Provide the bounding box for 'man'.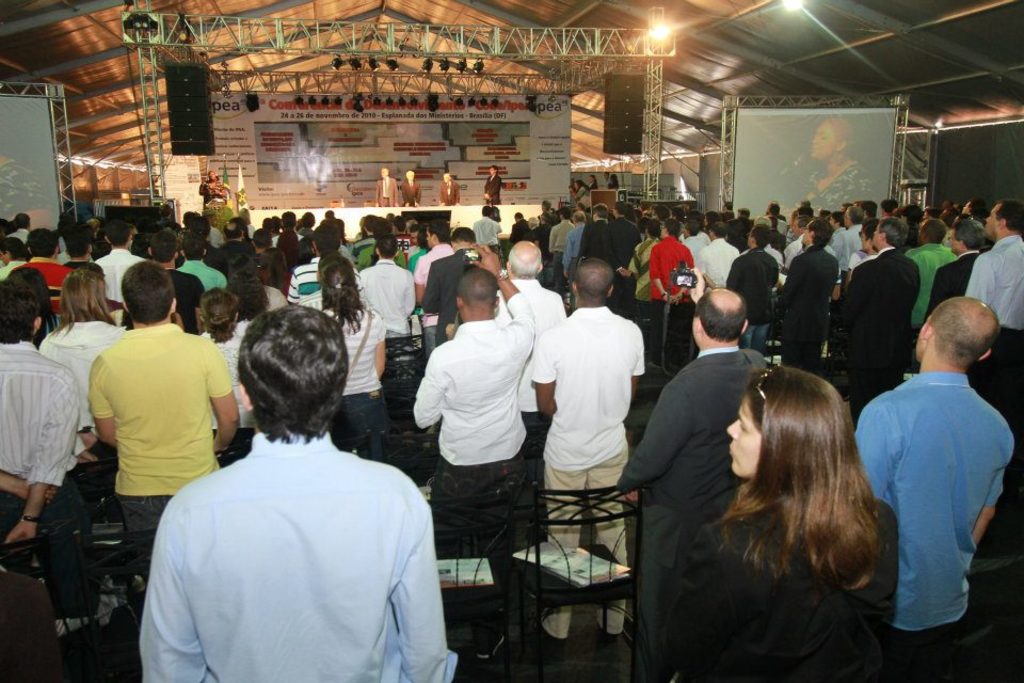
region(651, 223, 693, 292).
